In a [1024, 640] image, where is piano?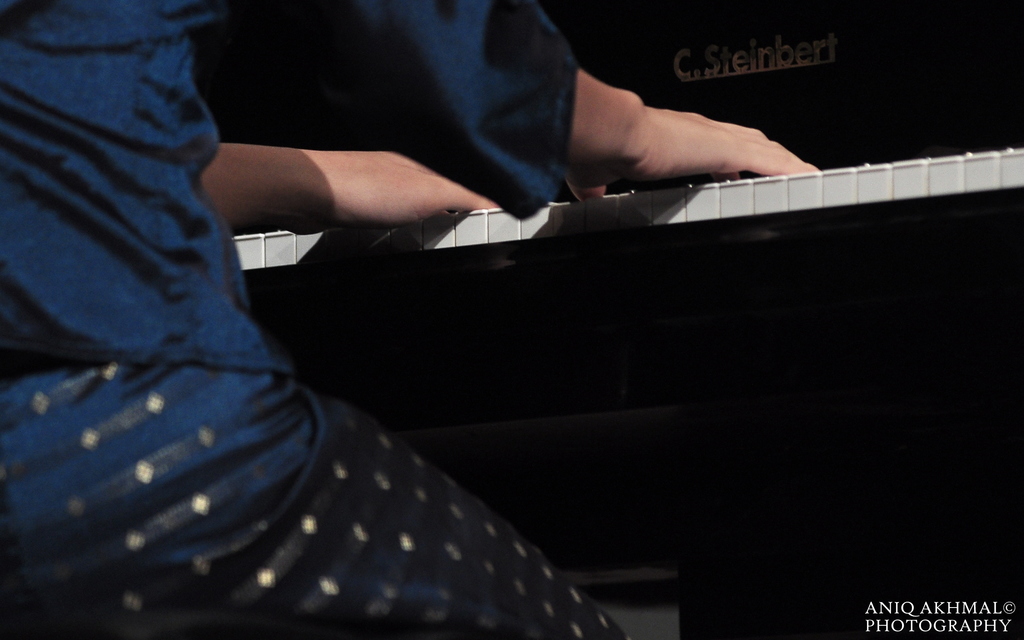
locate(232, 143, 1023, 288).
